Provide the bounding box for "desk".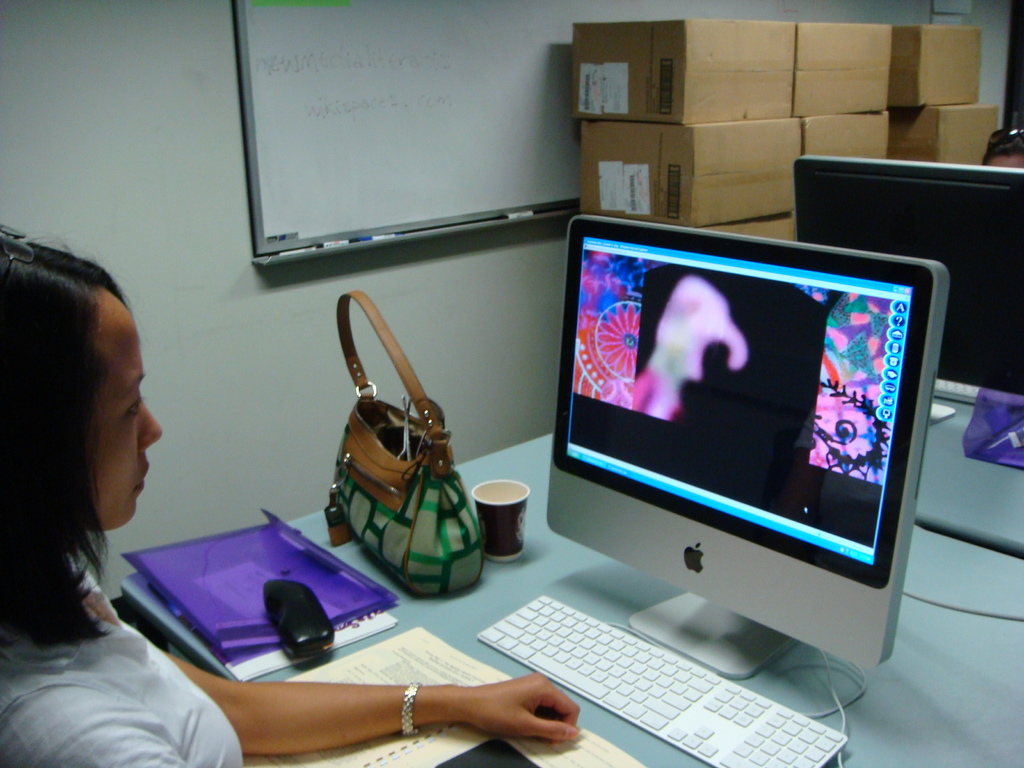
crop(57, 350, 1023, 767).
